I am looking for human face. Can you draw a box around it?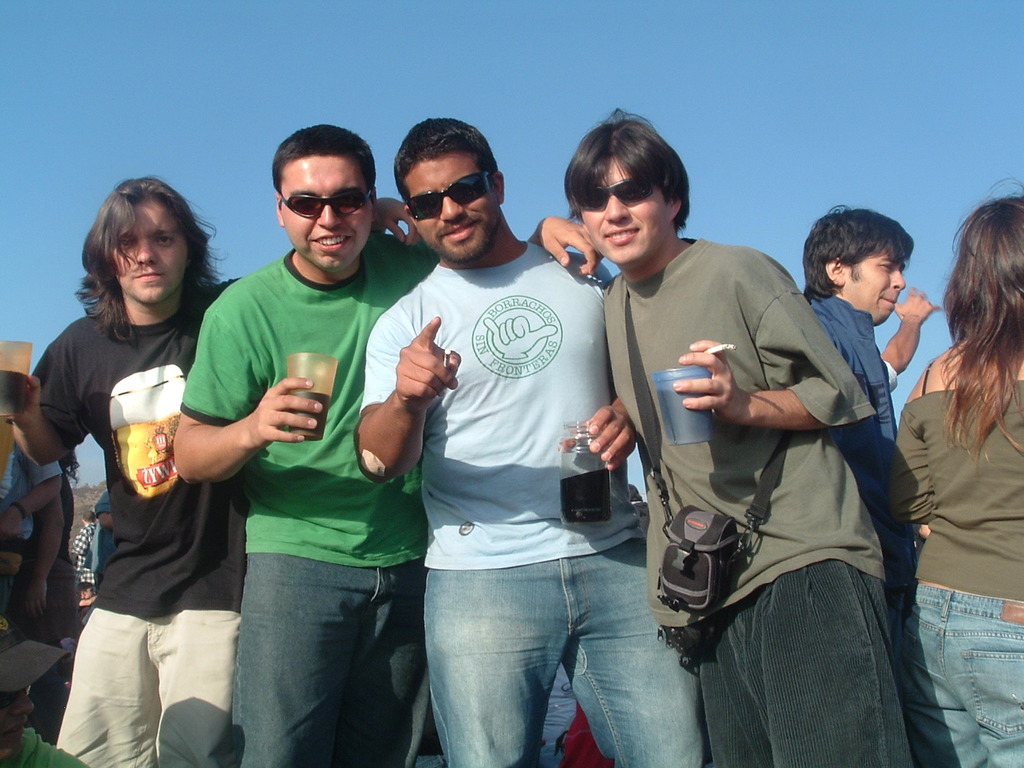
Sure, the bounding box is locate(284, 151, 376, 271).
